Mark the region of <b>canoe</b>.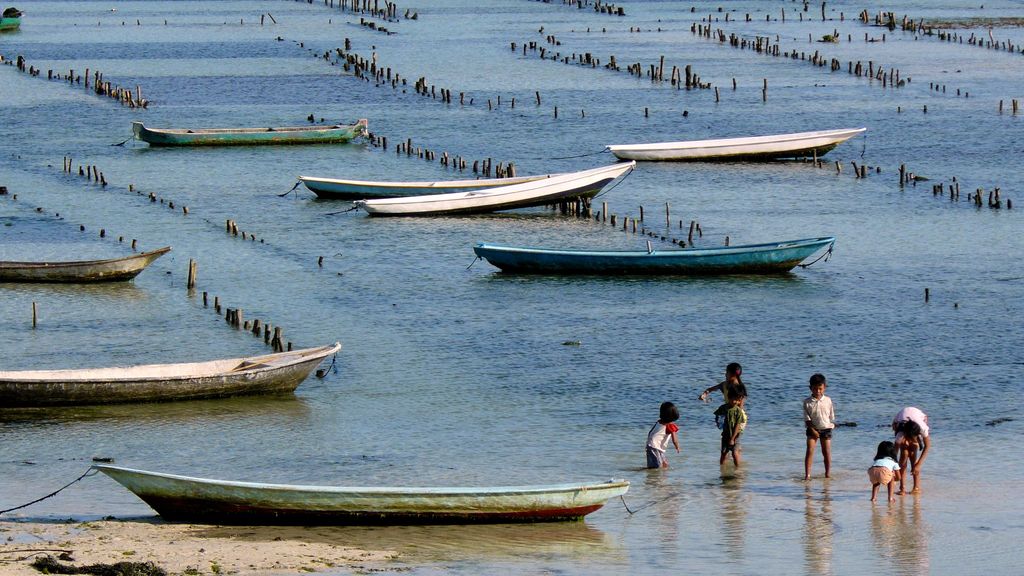
Region: left=0, top=246, right=168, bottom=285.
